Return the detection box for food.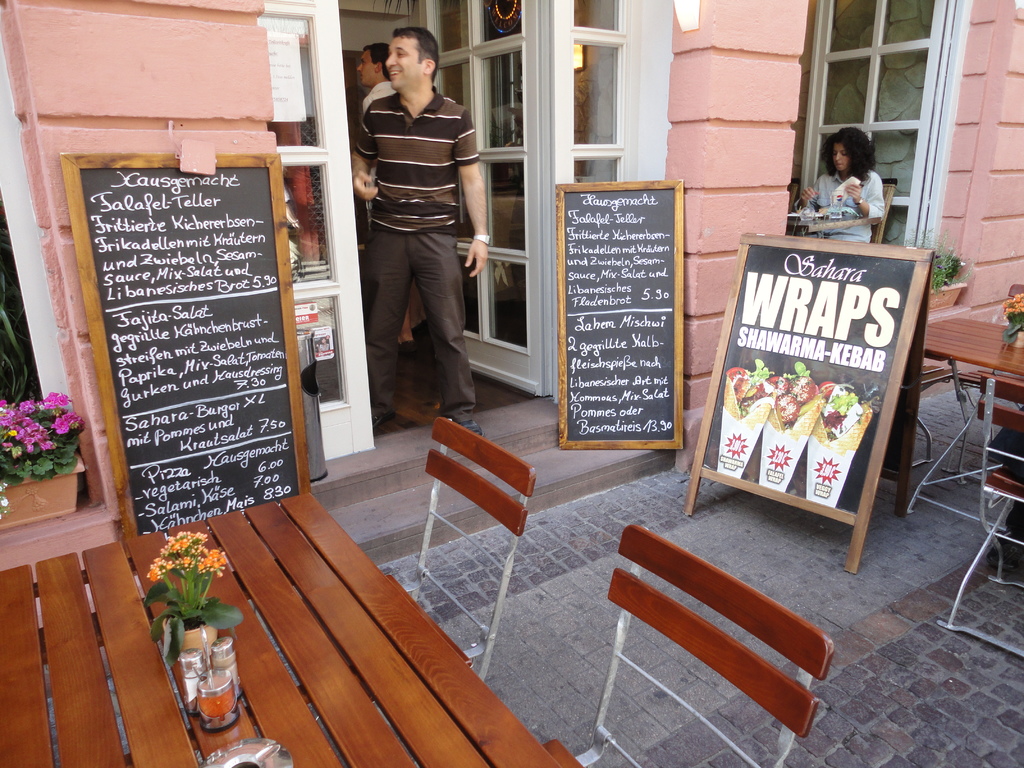
<region>727, 360, 776, 415</region>.
